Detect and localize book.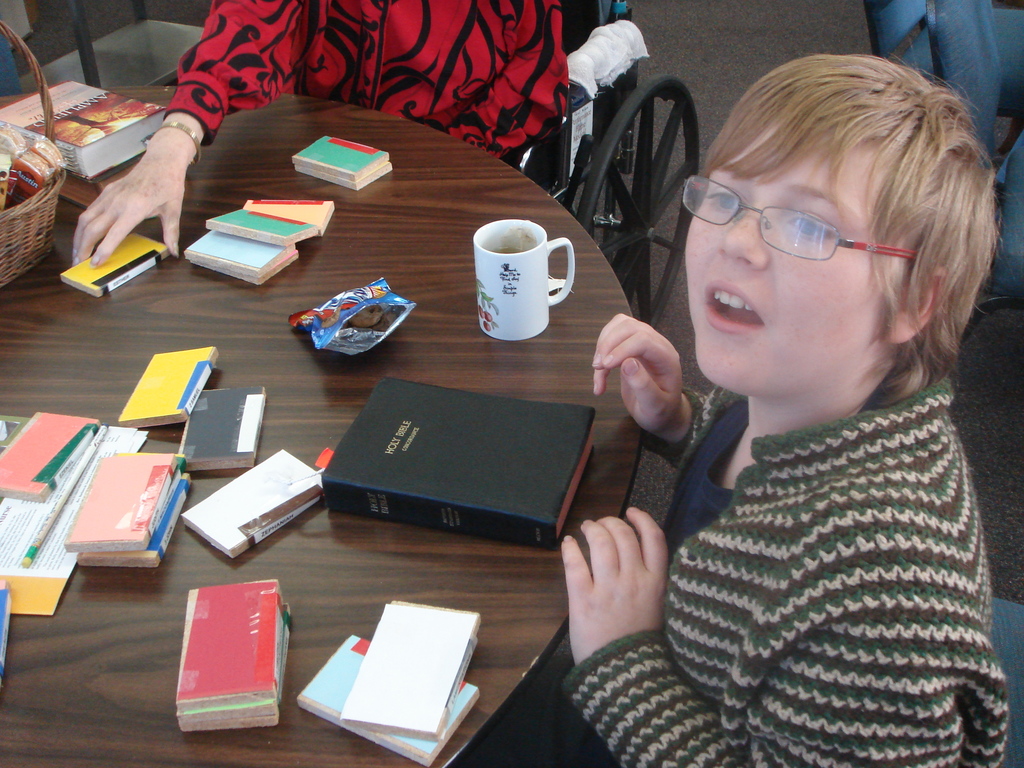
Localized at detection(0, 410, 99, 504).
